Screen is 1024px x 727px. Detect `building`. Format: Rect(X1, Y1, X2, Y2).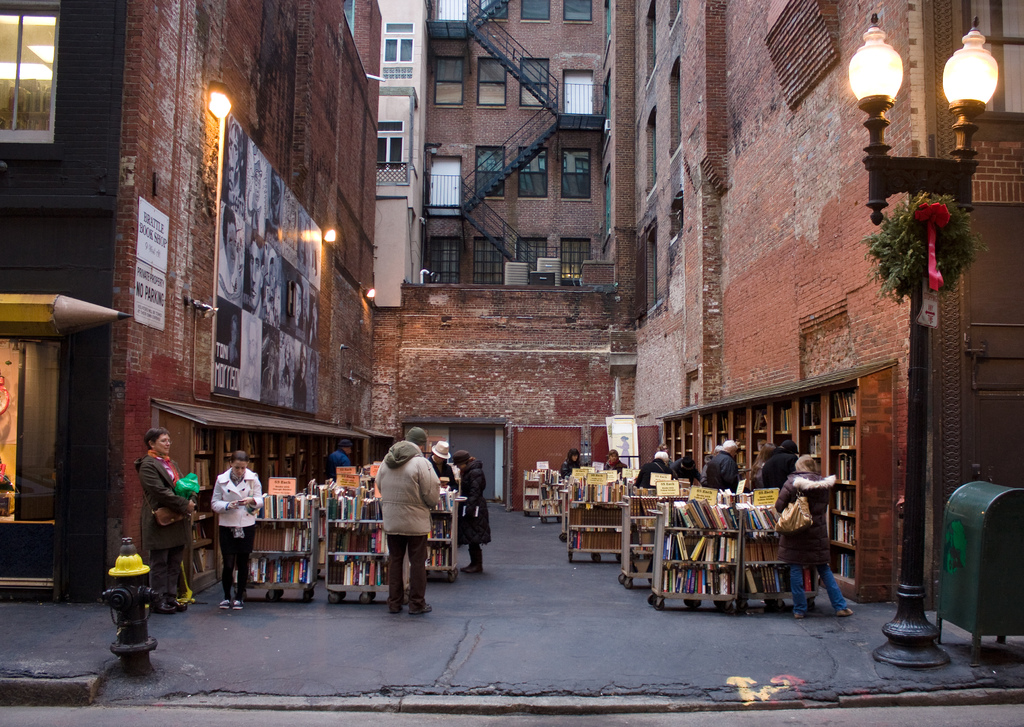
Rect(384, 0, 625, 511).
